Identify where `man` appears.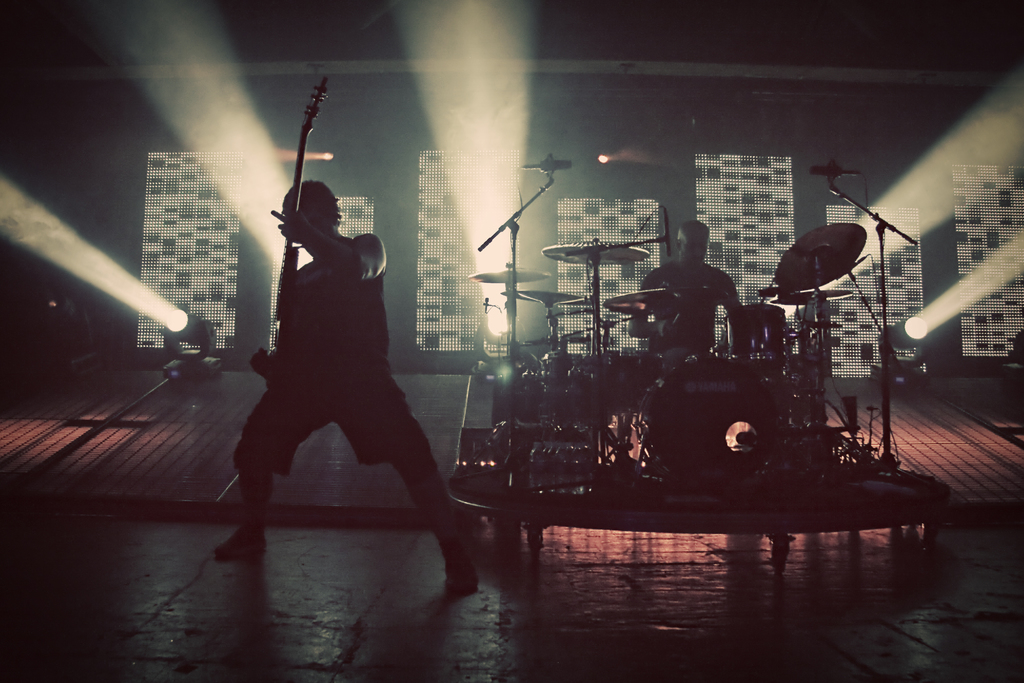
Appears at bbox=(208, 170, 483, 599).
